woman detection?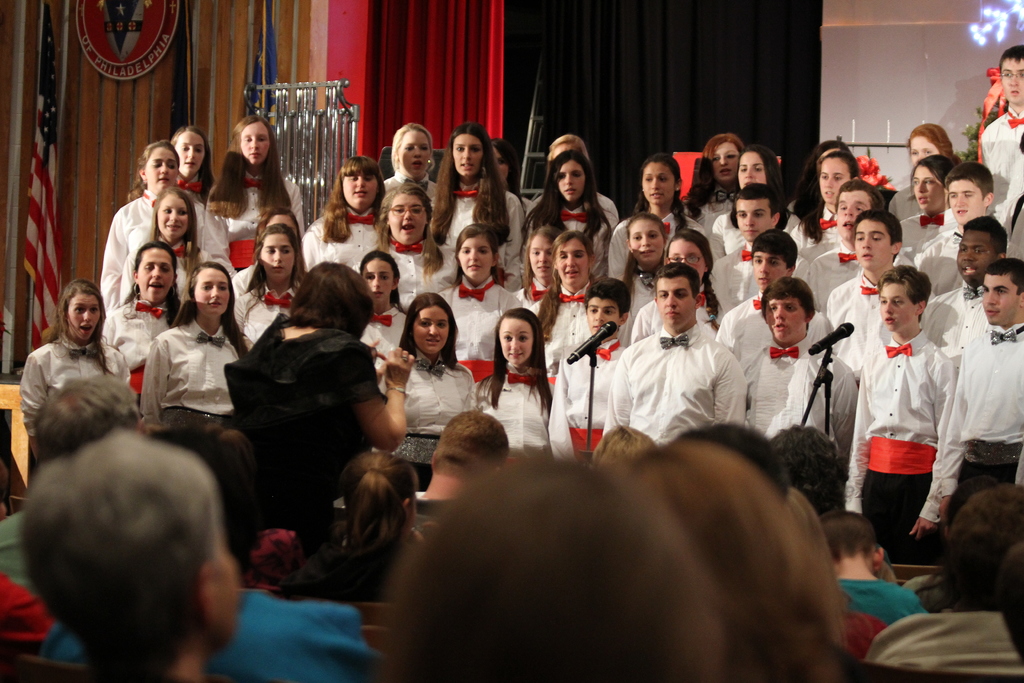
<bbox>467, 299, 580, 466</bbox>
